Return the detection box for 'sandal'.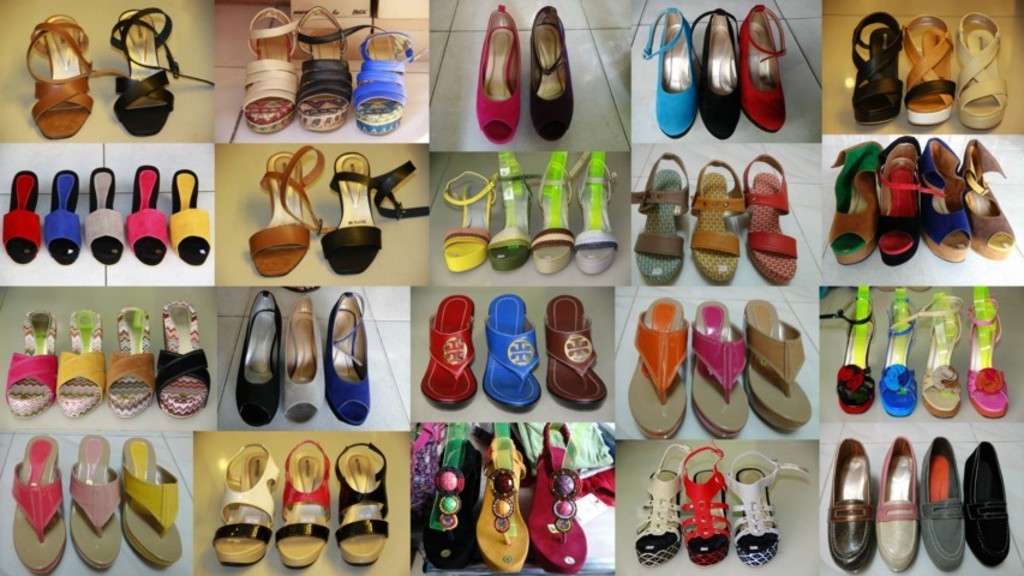
(left=738, top=2, right=791, bottom=128).
